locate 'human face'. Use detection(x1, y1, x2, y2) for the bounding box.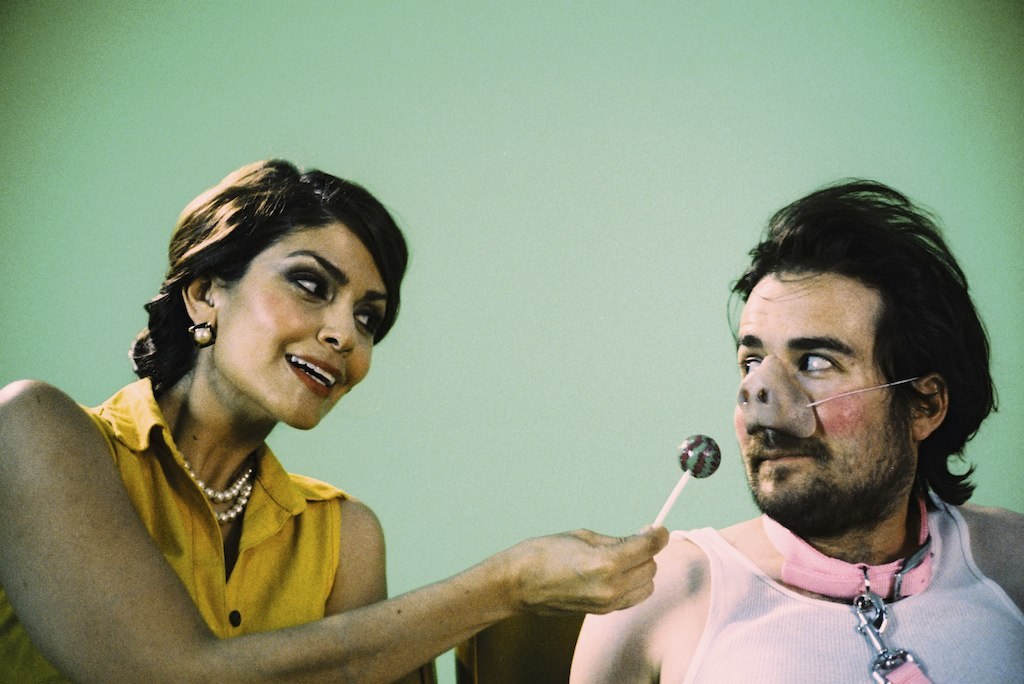
detection(212, 220, 390, 430).
